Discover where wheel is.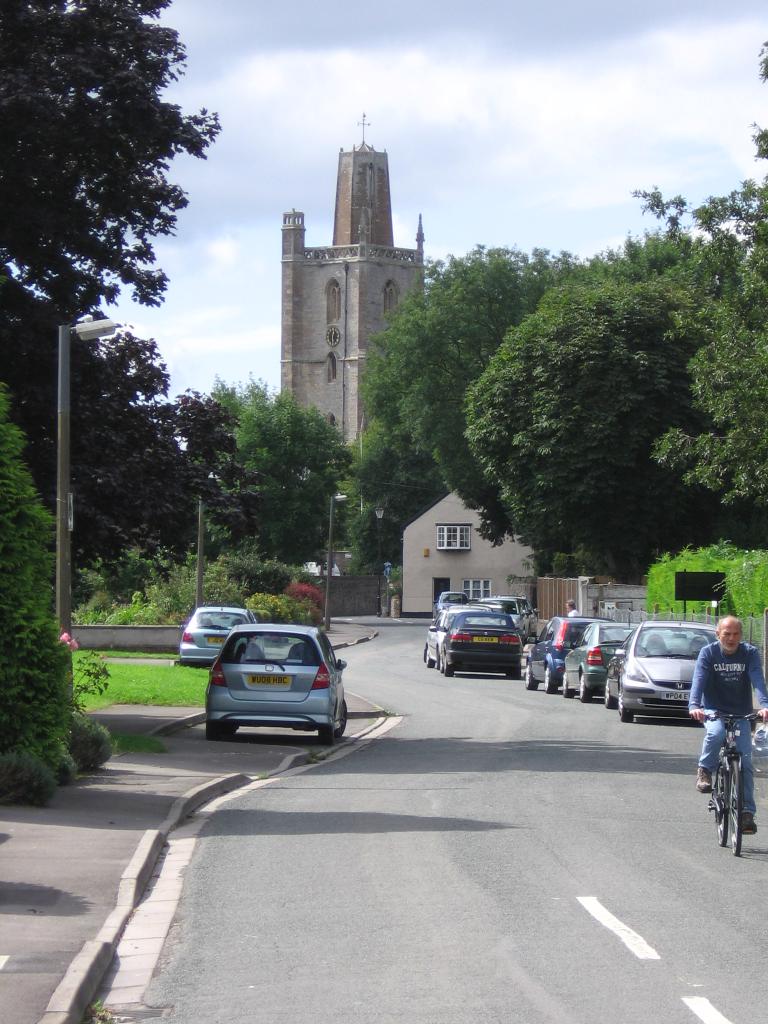
Discovered at select_region(205, 723, 233, 737).
